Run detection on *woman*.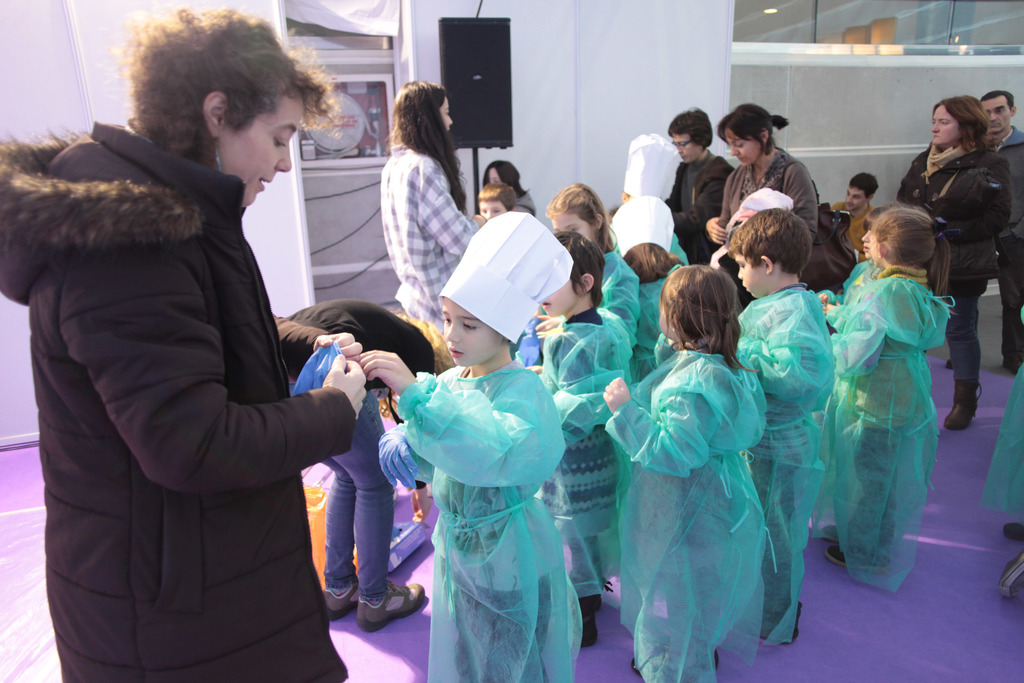
Result: [x1=703, y1=102, x2=822, y2=261].
